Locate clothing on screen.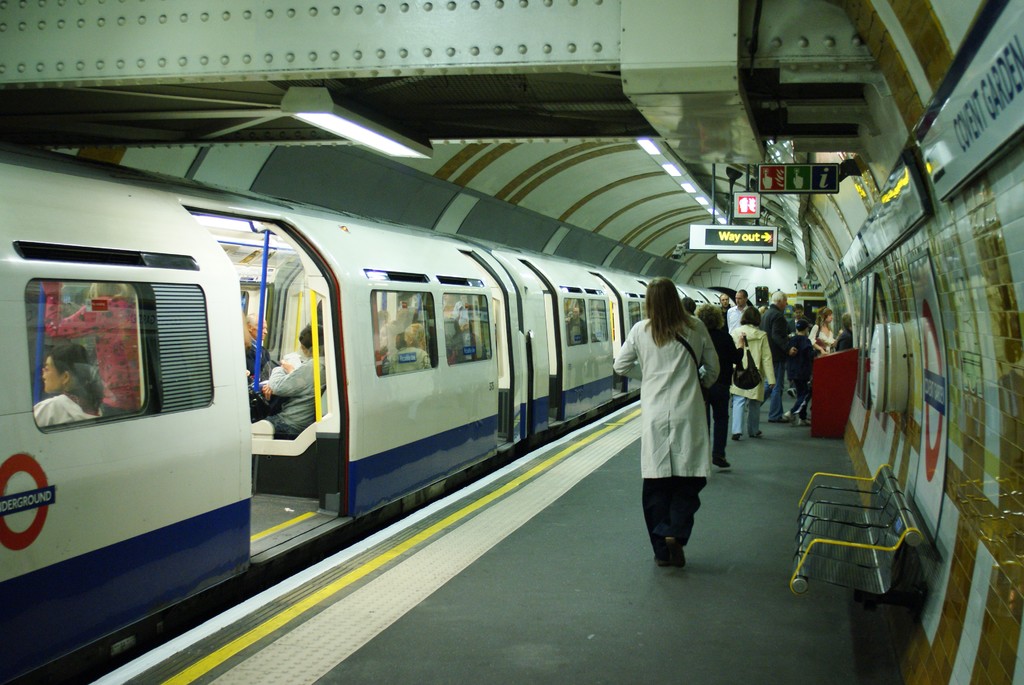
On screen at (732,324,774,432).
